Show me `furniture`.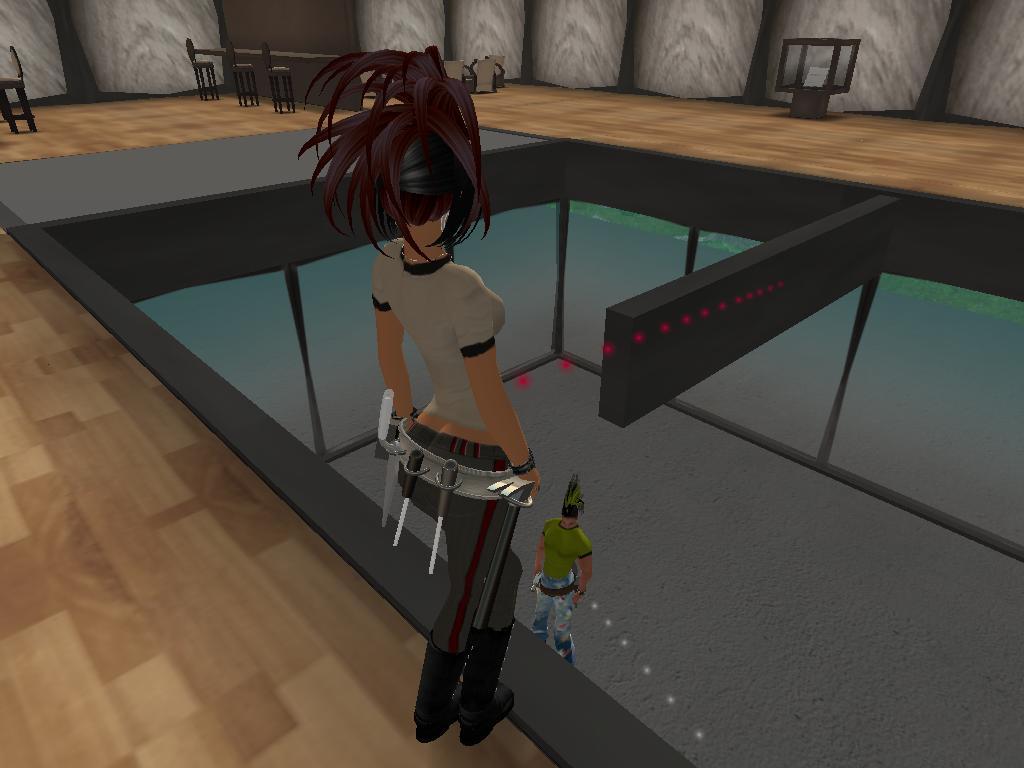
`furniture` is here: pyautogui.locateOnScreen(264, 41, 297, 113).
